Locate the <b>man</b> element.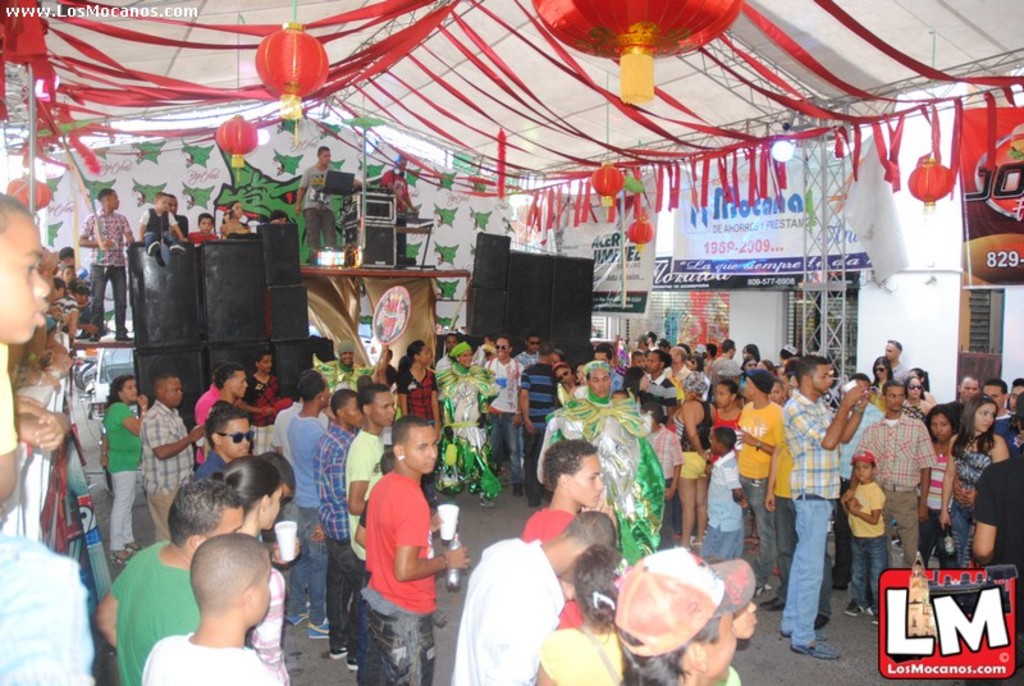
Element bbox: bbox(314, 337, 379, 393).
